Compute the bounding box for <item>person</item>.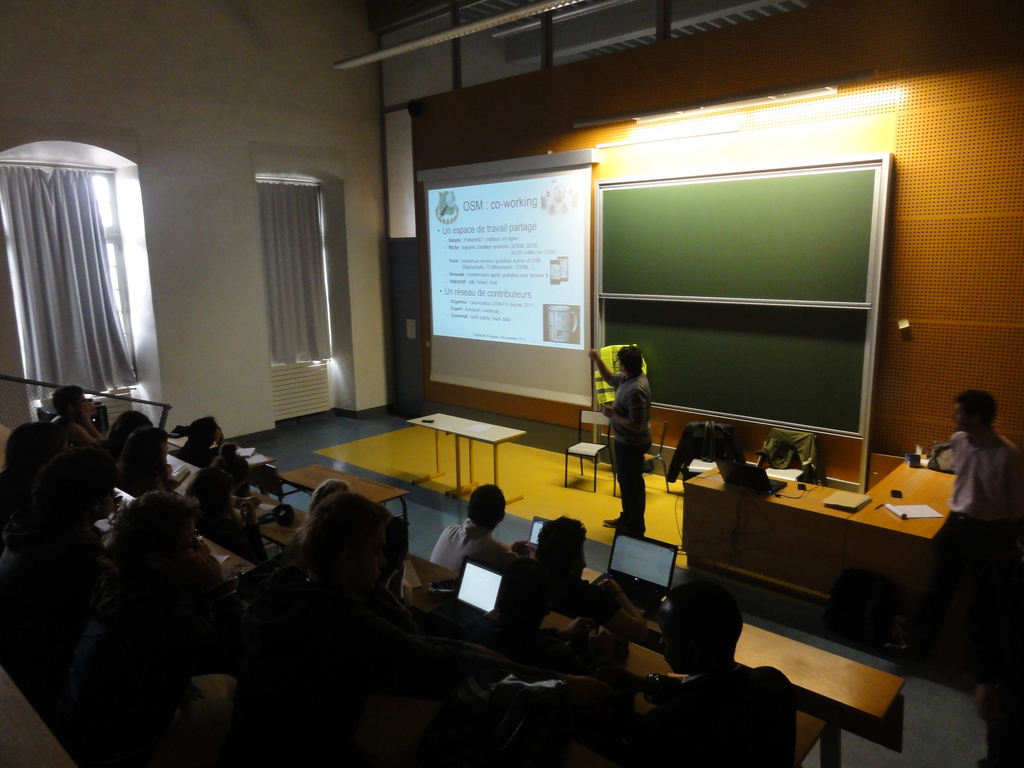
[590, 346, 654, 536].
